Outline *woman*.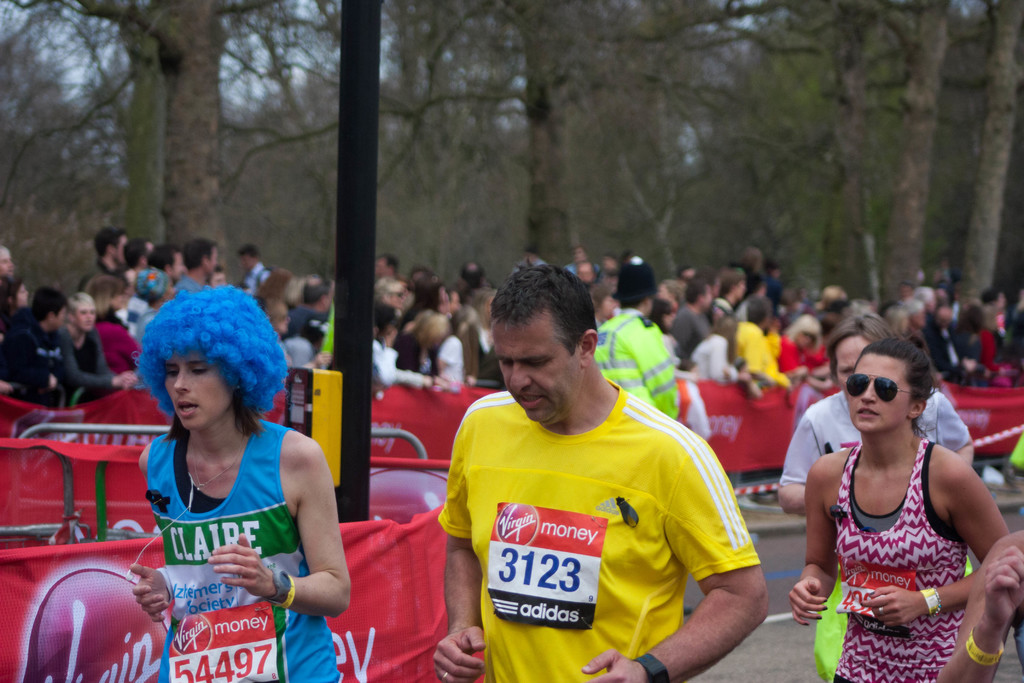
Outline: bbox(788, 340, 1020, 682).
